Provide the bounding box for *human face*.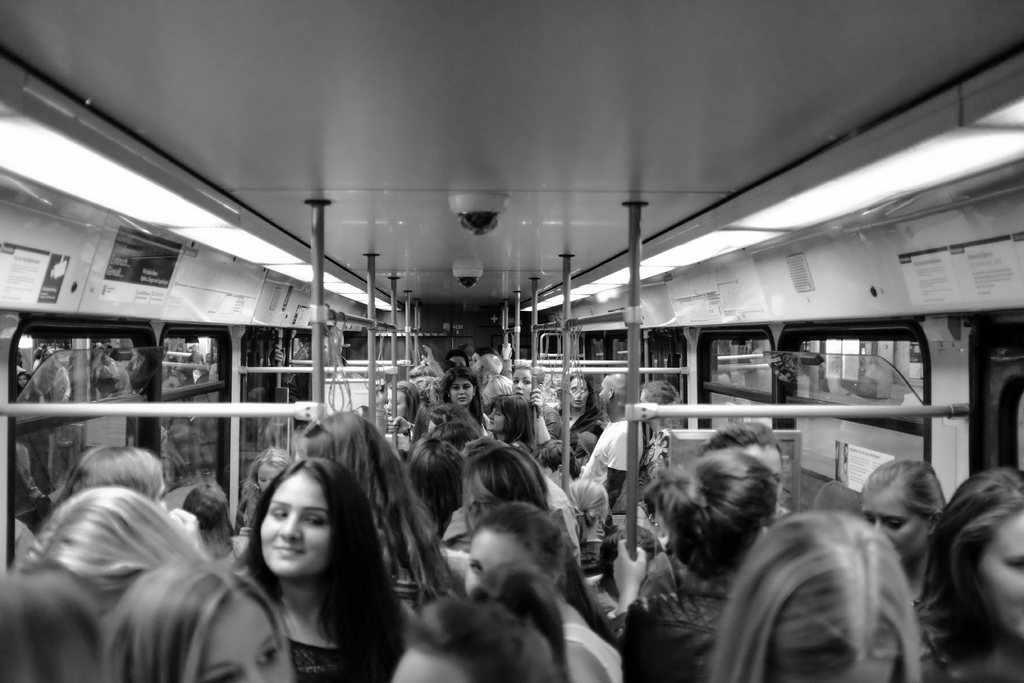
737/447/785/494.
